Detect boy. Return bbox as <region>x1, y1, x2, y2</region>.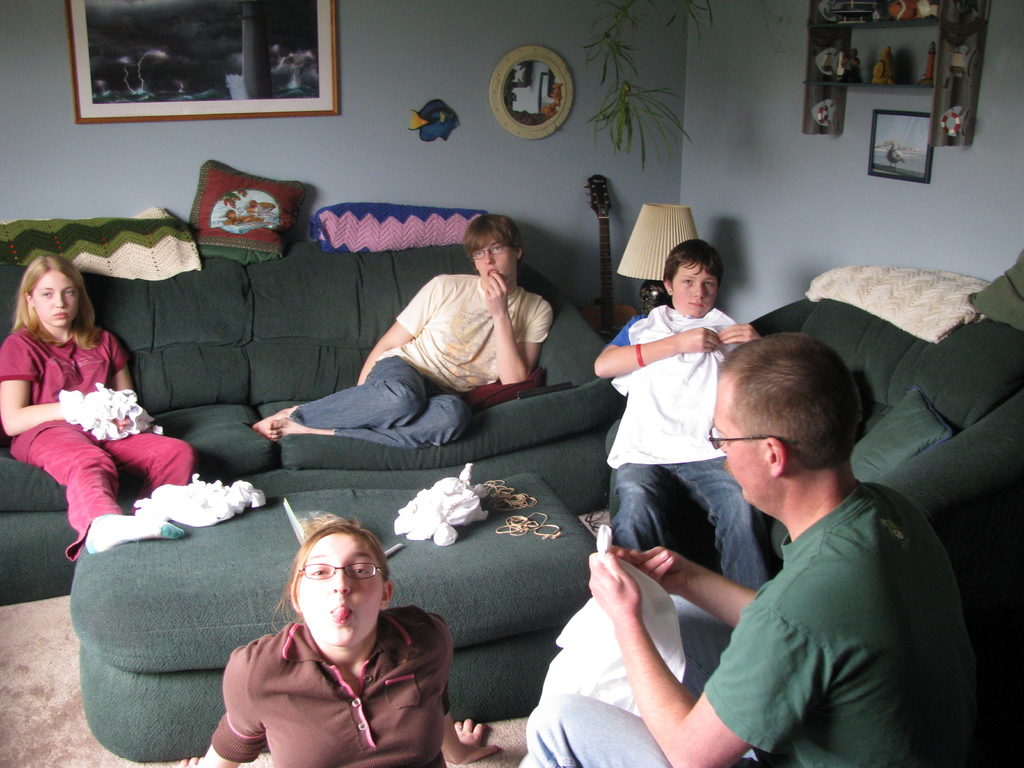
<region>593, 234, 767, 624</region>.
